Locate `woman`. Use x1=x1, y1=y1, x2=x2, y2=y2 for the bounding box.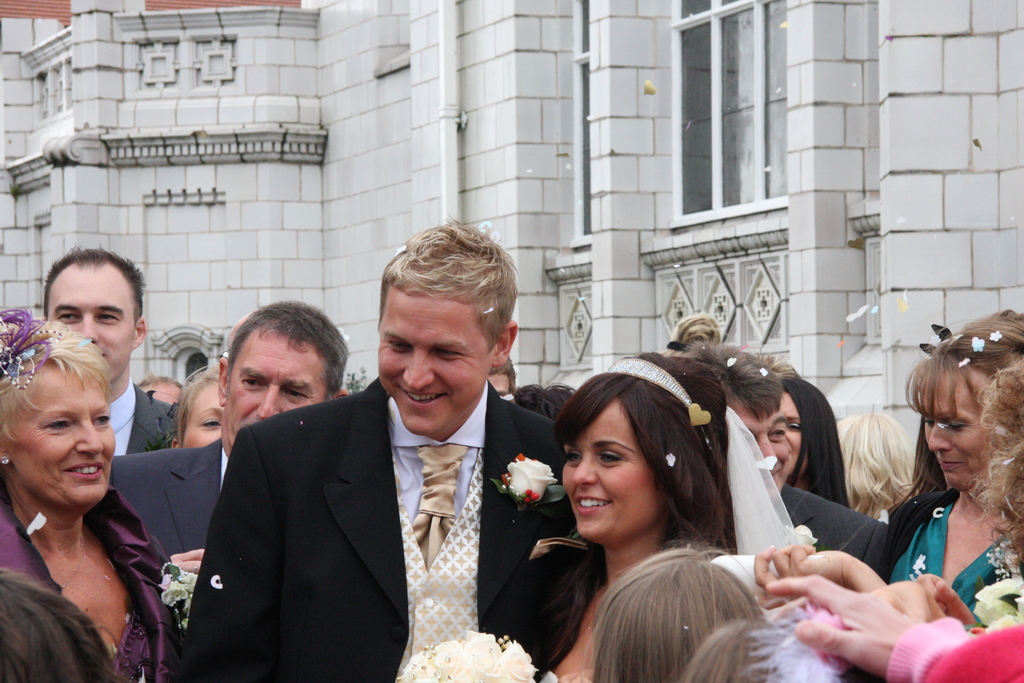
x1=520, y1=351, x2=806, y2=682.
